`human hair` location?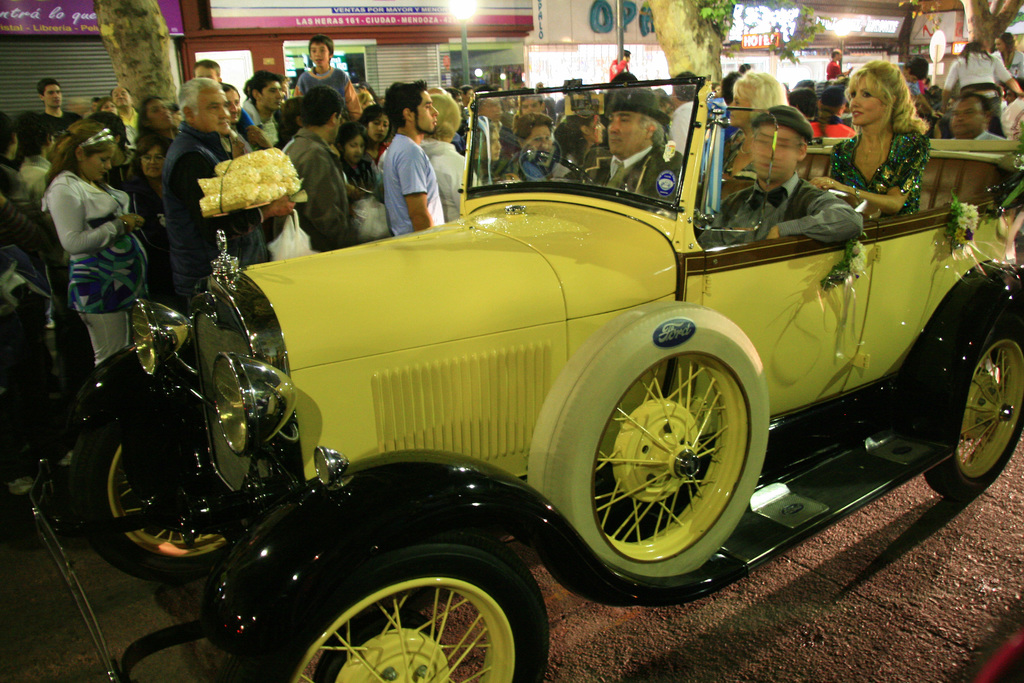
250 70 285 85
